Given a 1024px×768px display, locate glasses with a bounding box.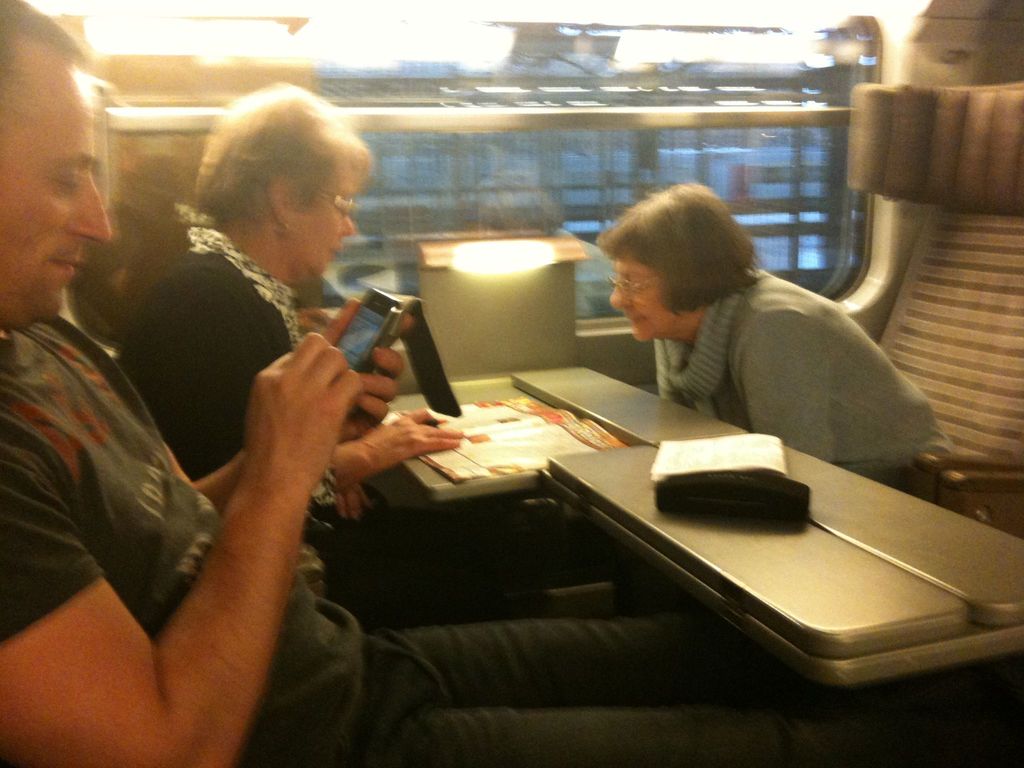
Located: <region>320, 190, 357, 215</region>.
